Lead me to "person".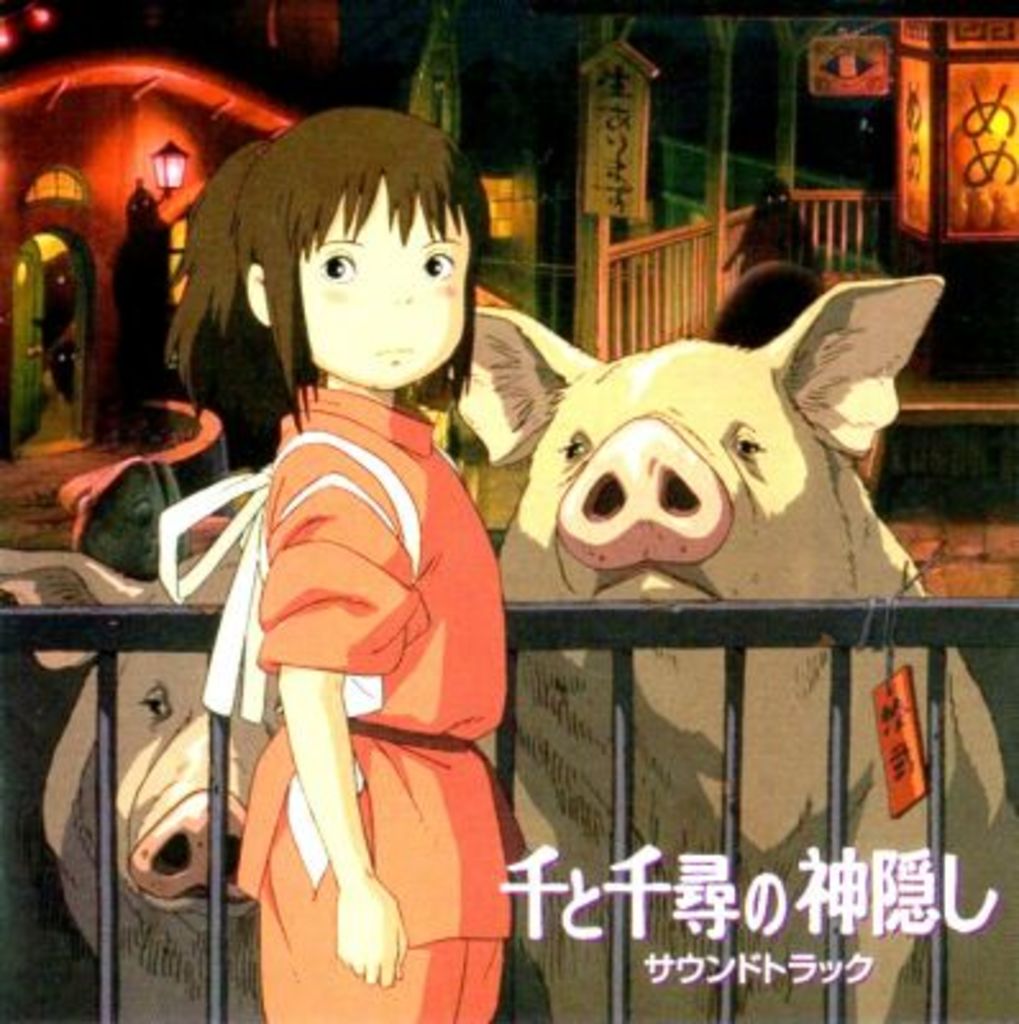
Lead to 159:92:540:1019.
